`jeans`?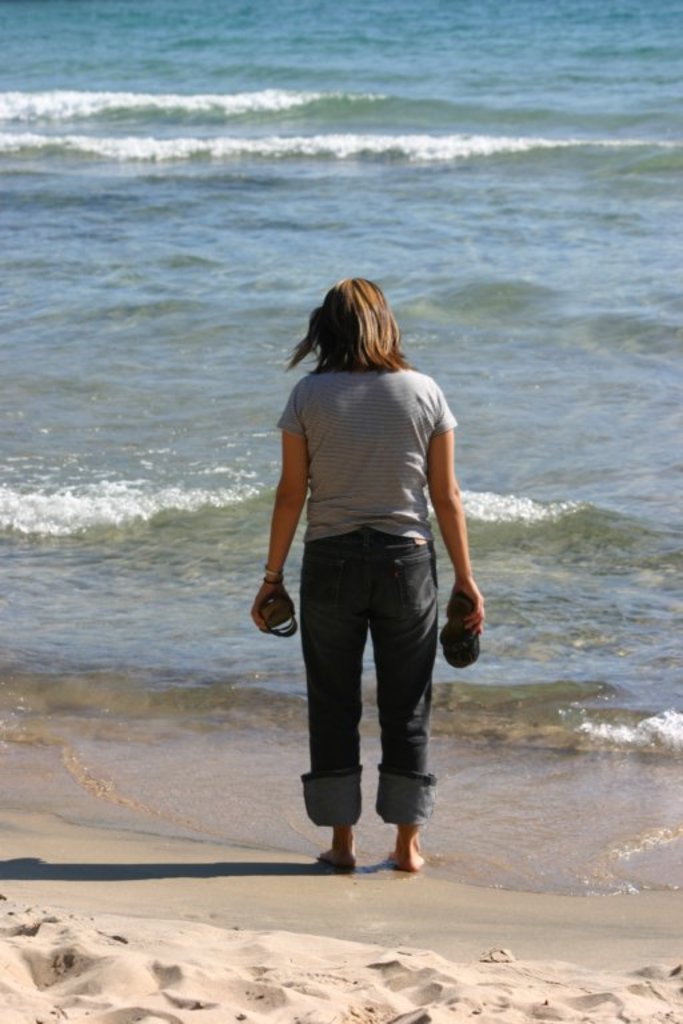
left=284, top=552, right=460, bottom=847
